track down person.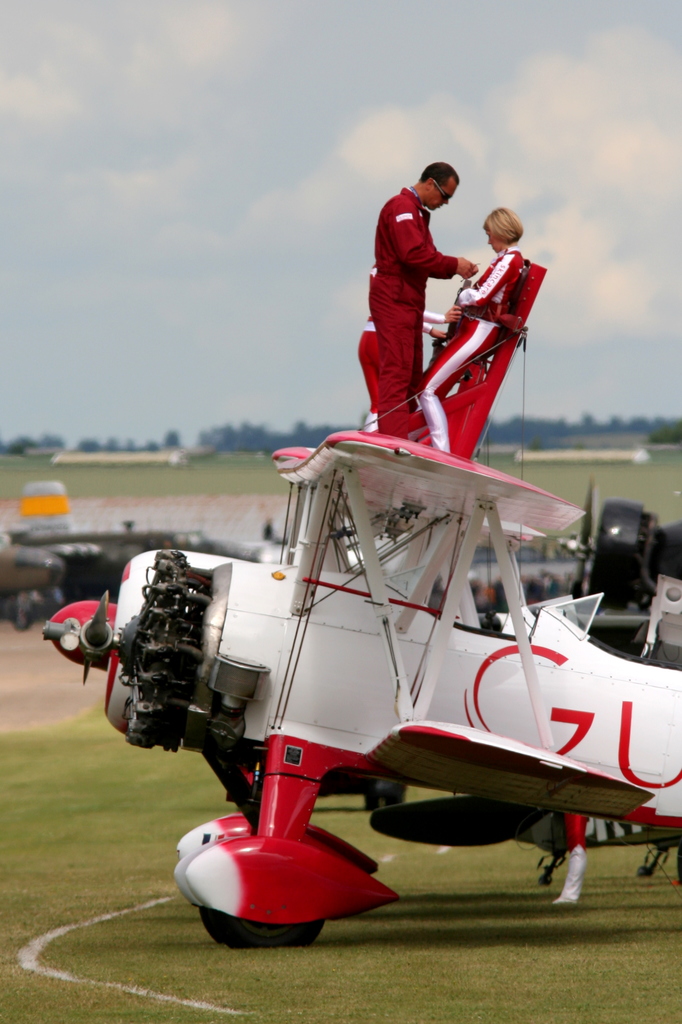
Tracked to 420 202 522 456.
